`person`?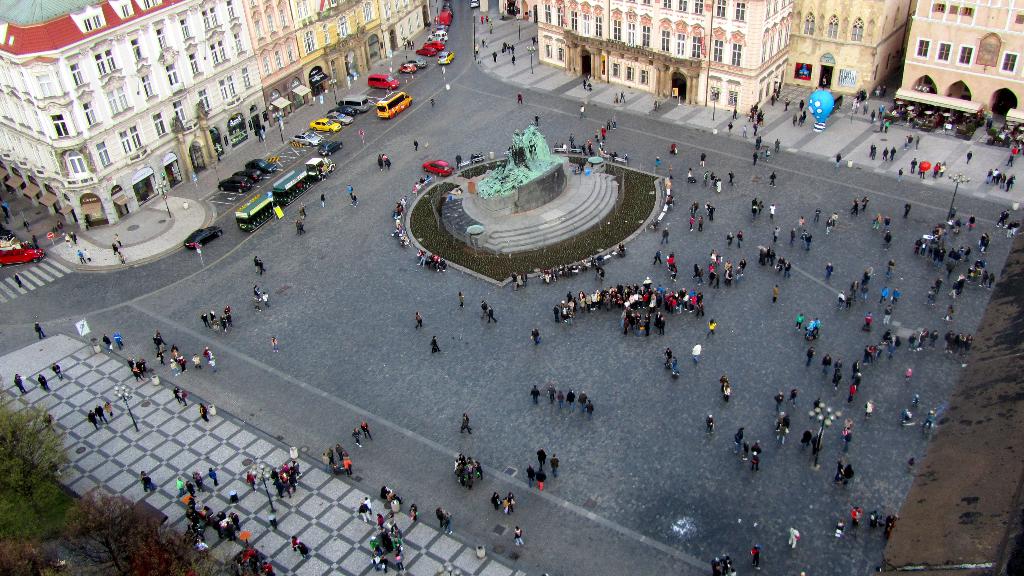
{"left": 496, "top": 491, "right": 499, "bottom": 506}
